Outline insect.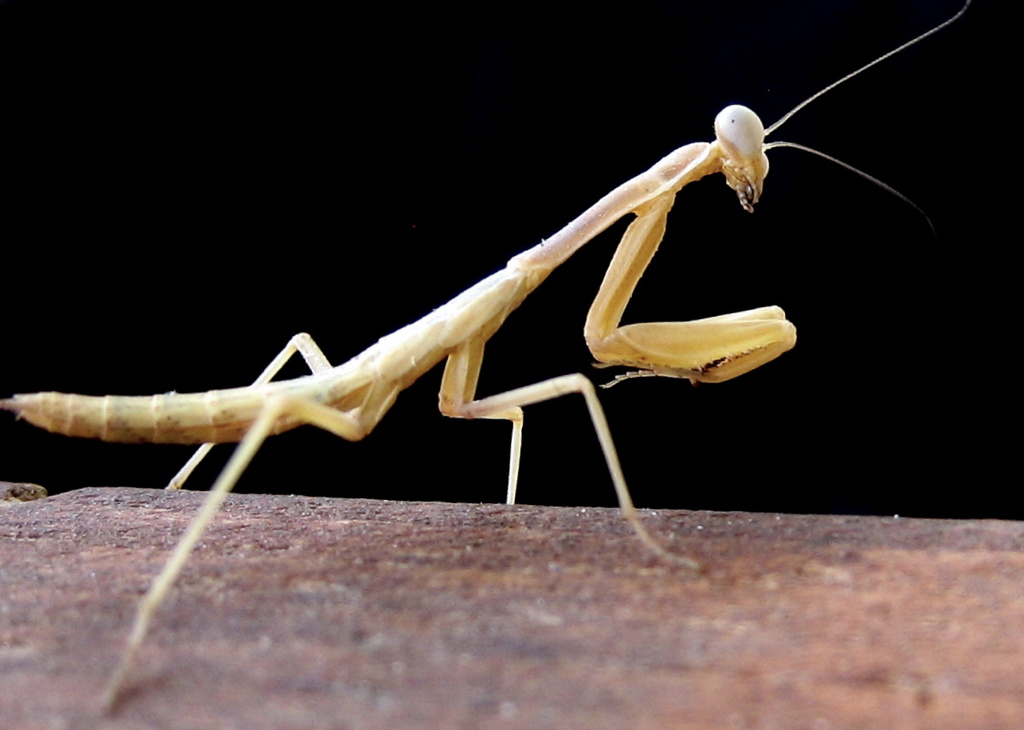
Outline: (0,3,967,709).
